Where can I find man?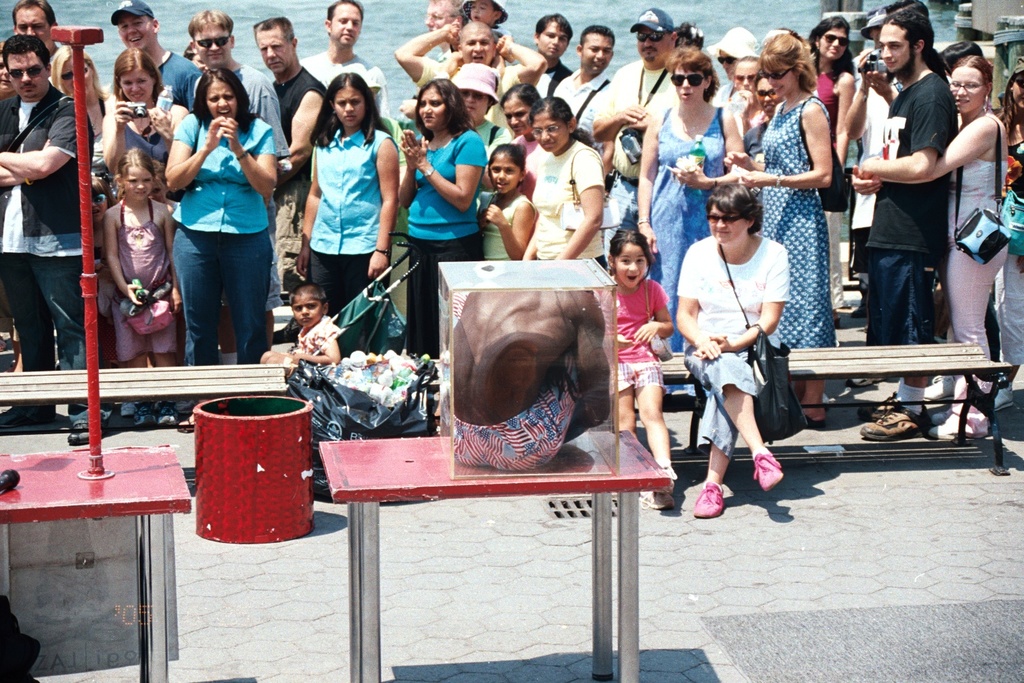
You can find it at 860 12 961 441.
